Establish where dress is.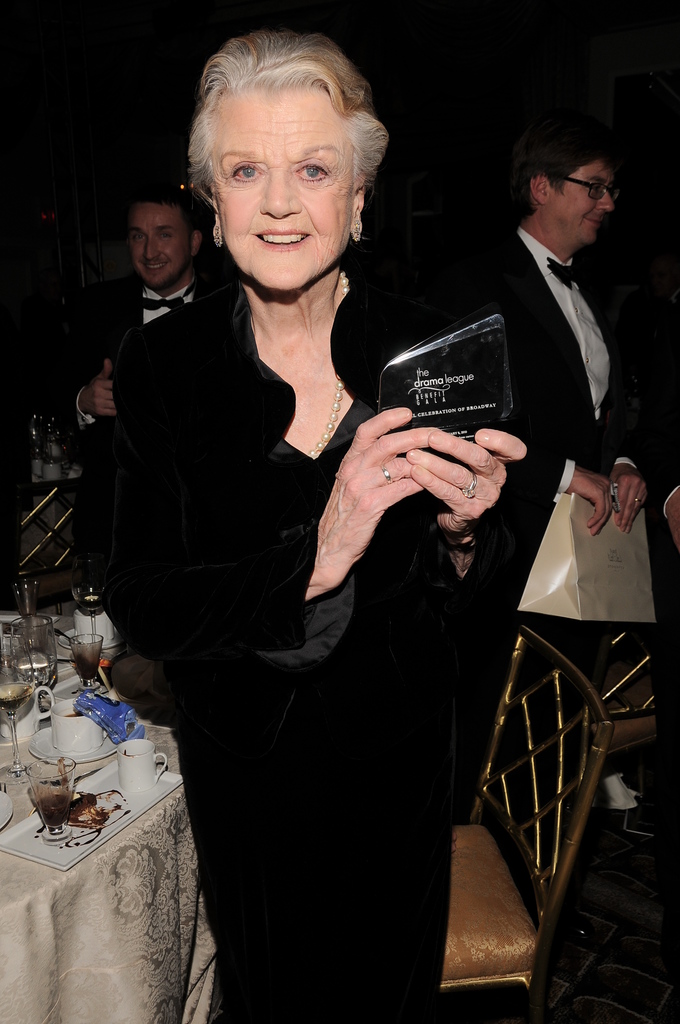
Established at rect(99, 277, 467, 1023).
